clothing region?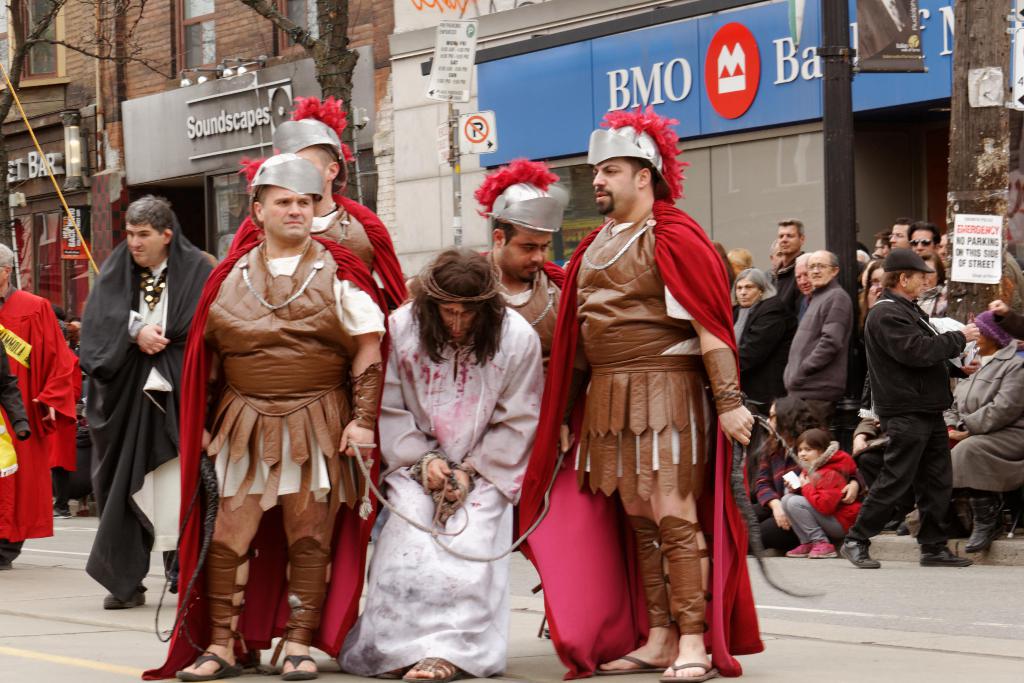
(left=733, top=282, right=786, bottom=415)
